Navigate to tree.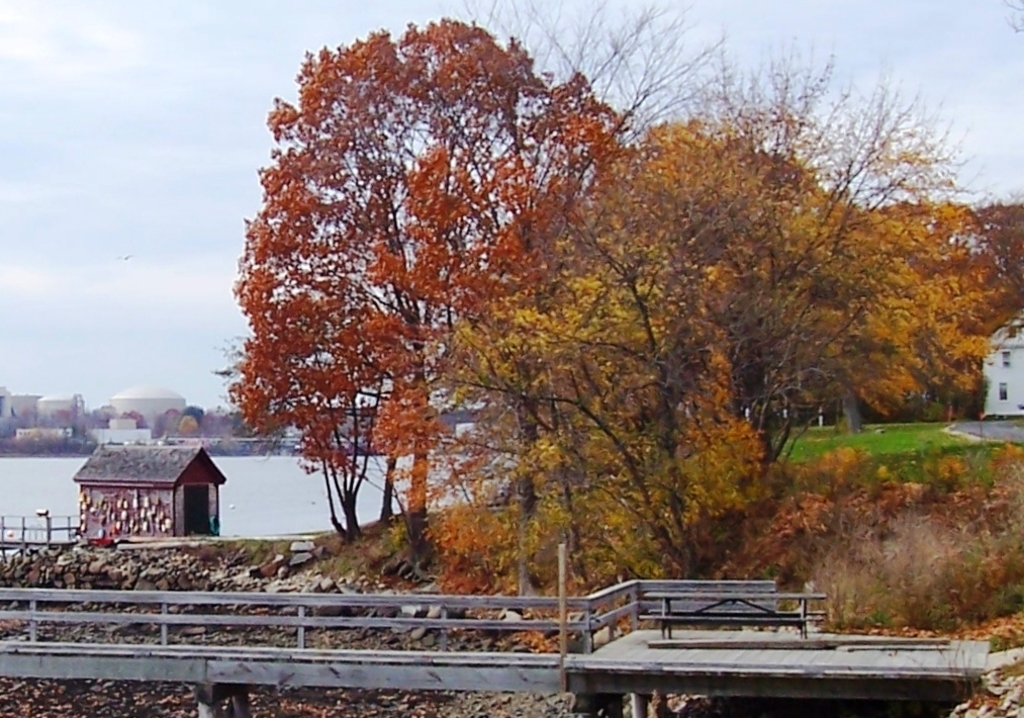
Navigation target: locate(201, 66, 582, 547).
